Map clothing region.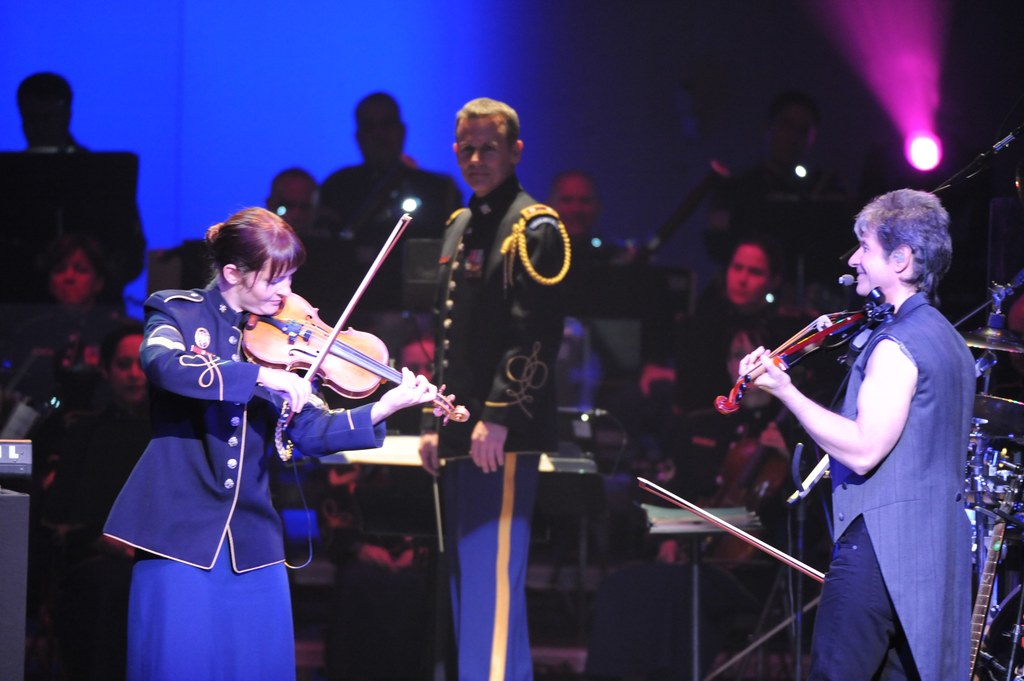
Mapped to [left=421, top=179, right=577, bottom=680].
